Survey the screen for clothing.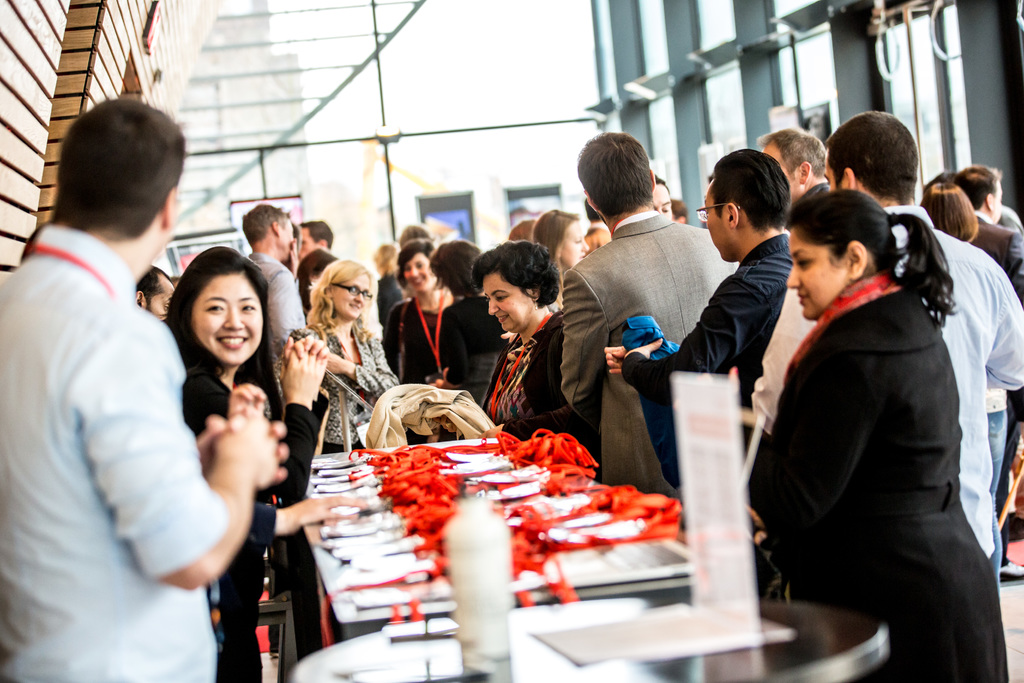
Survey found: <box>493,308,595,448</box>.
